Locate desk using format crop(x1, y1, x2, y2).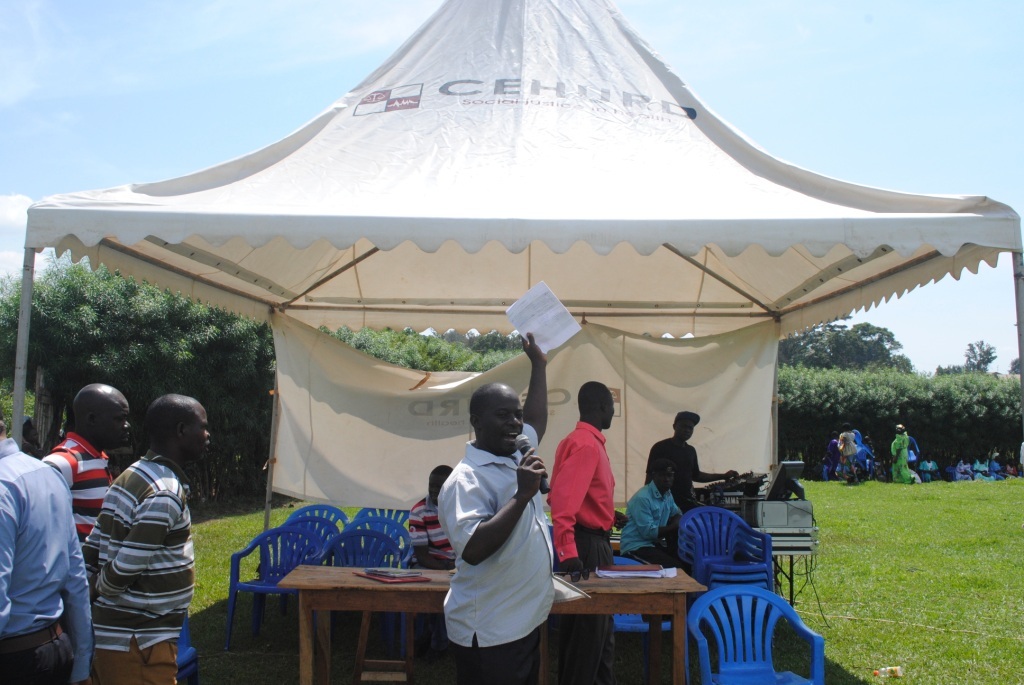
crop(276, 566, 700, 684).
